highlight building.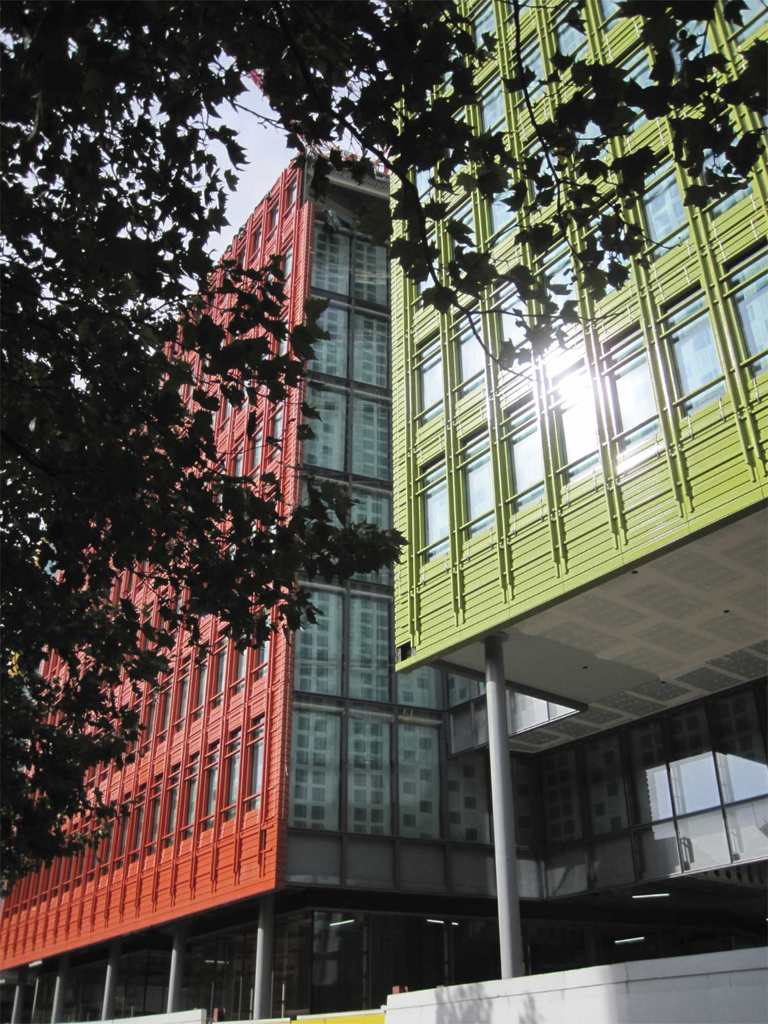
Highlighted region: bbox=[0, 150, 538, 1023].
